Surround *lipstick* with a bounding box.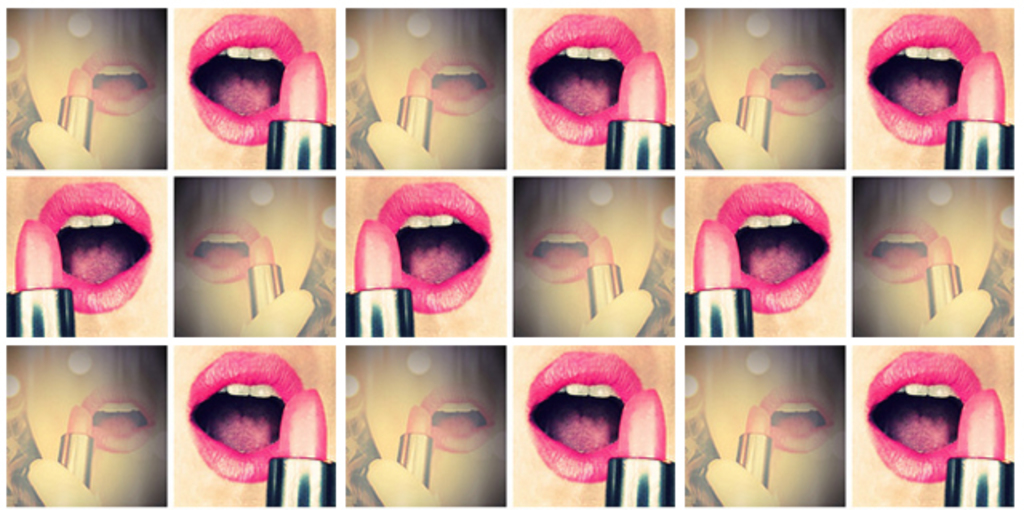
bbox=(419, 385, 498, 454).
